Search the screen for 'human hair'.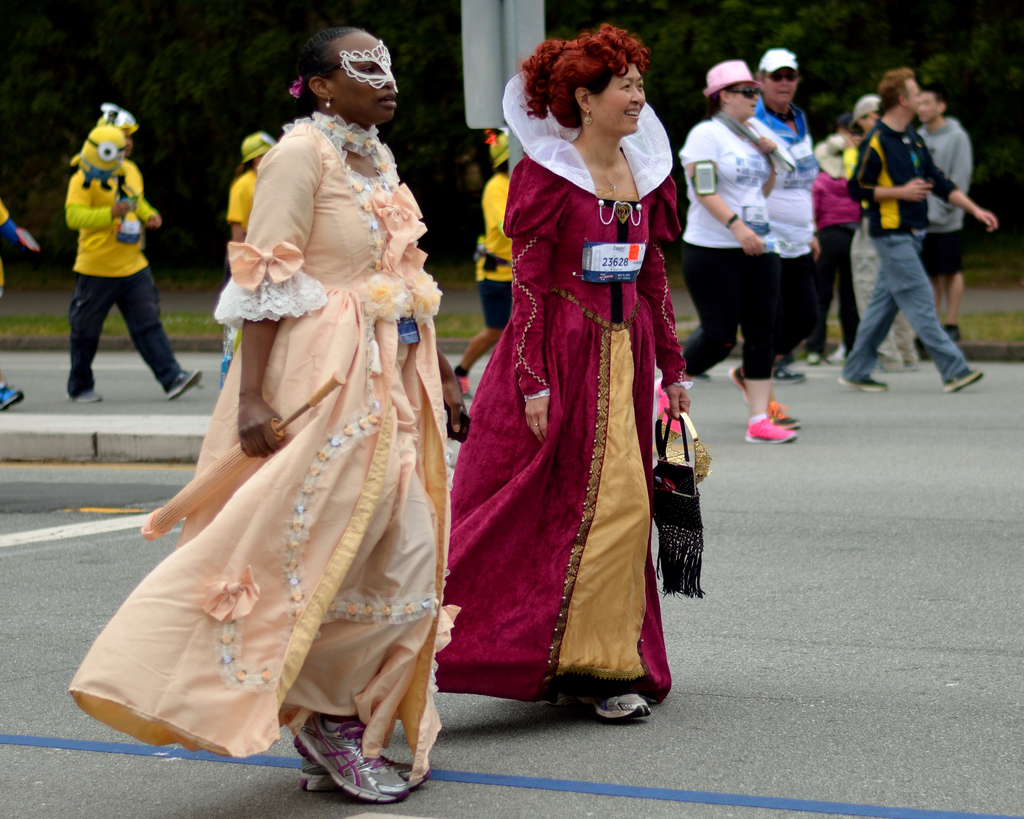
Found at locate(754, 65, 769, 85).
